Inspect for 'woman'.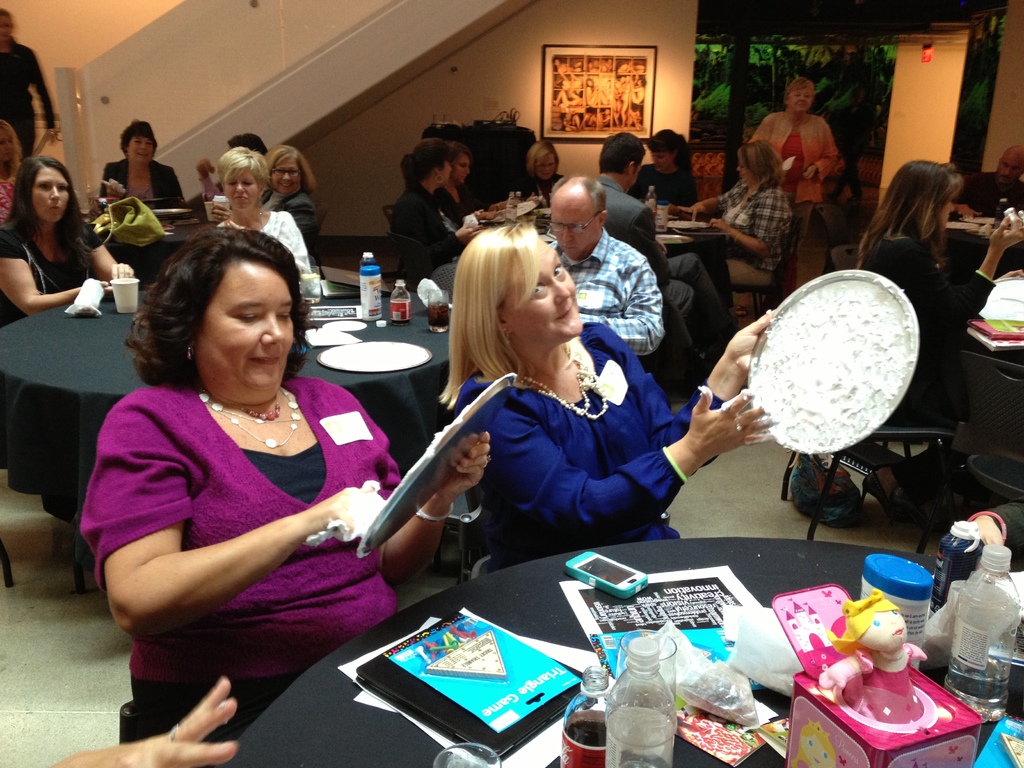
Inspection: (left=0, top=109, right=20, bottom=232).
